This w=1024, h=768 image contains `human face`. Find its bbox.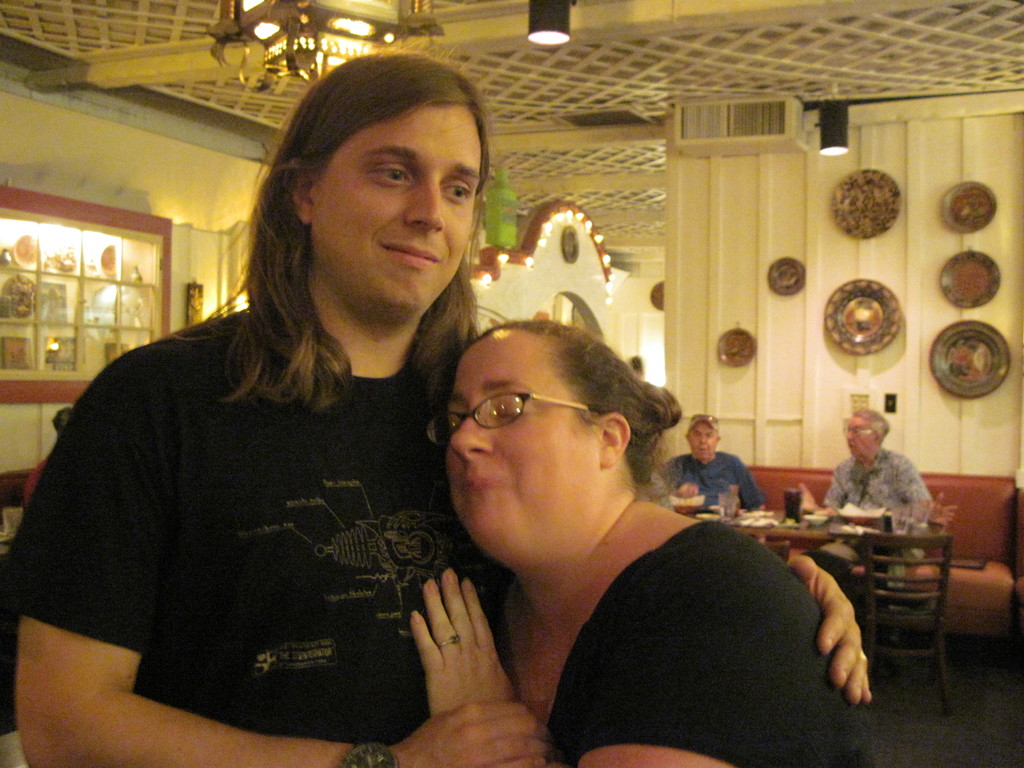
box=[844, 417, 875, 461].
